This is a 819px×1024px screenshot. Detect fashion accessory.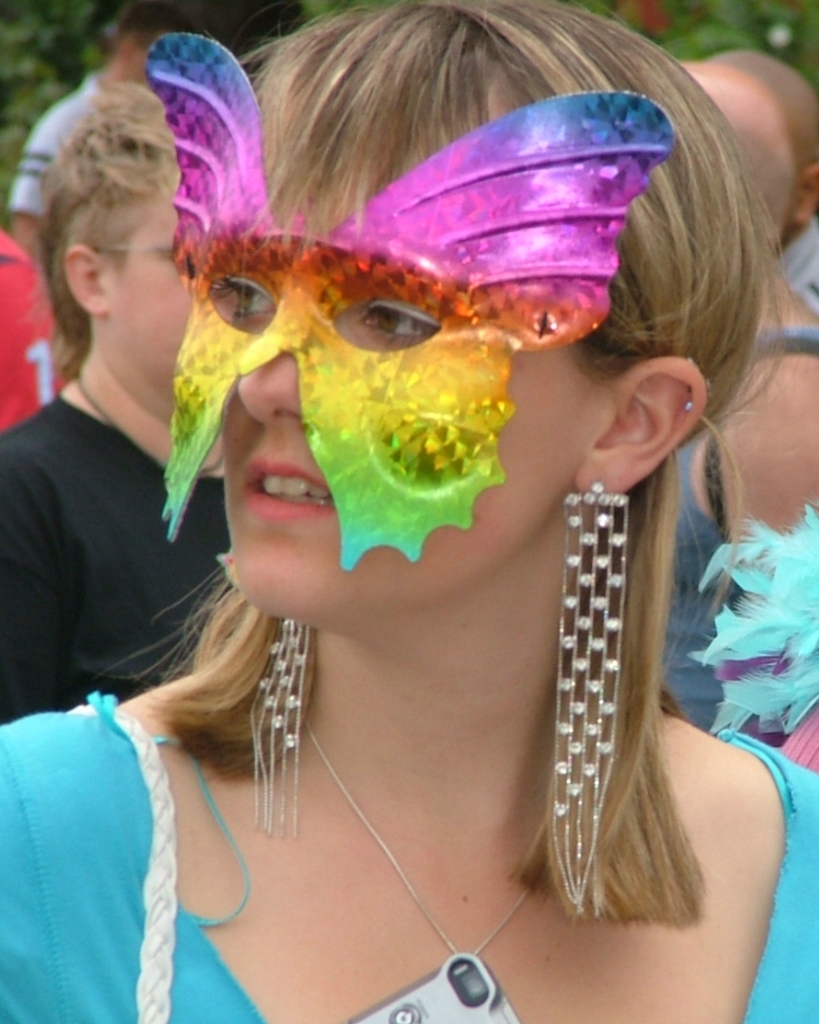
x1=302 y1=720 x2=539 y2=1023.
